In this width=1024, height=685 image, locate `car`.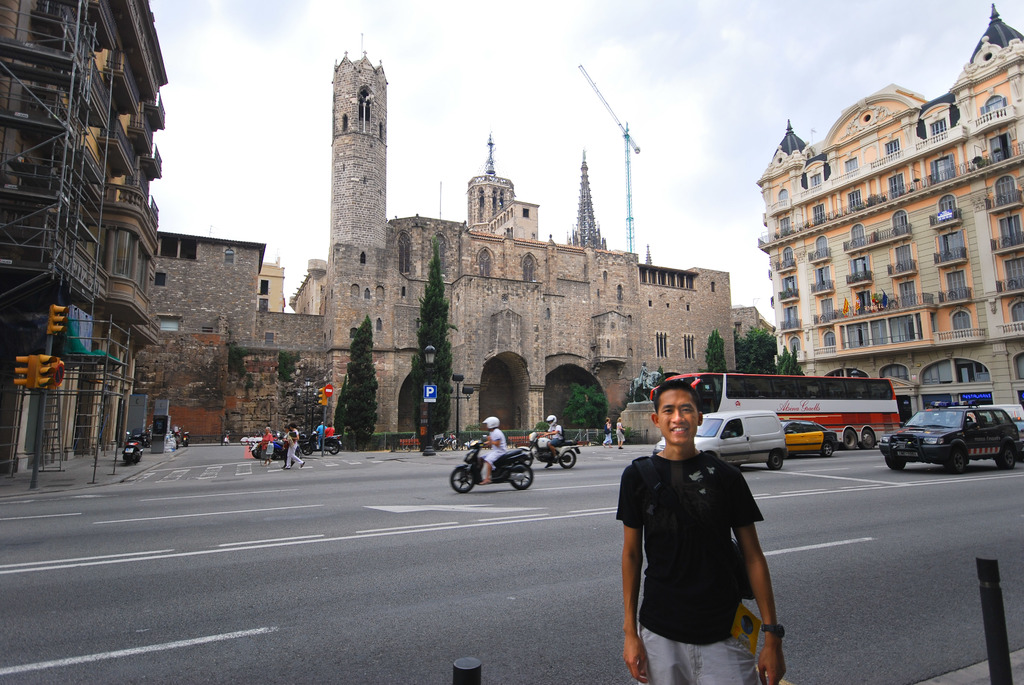
Bounding box: bbox(775, 418, 838, 455).
